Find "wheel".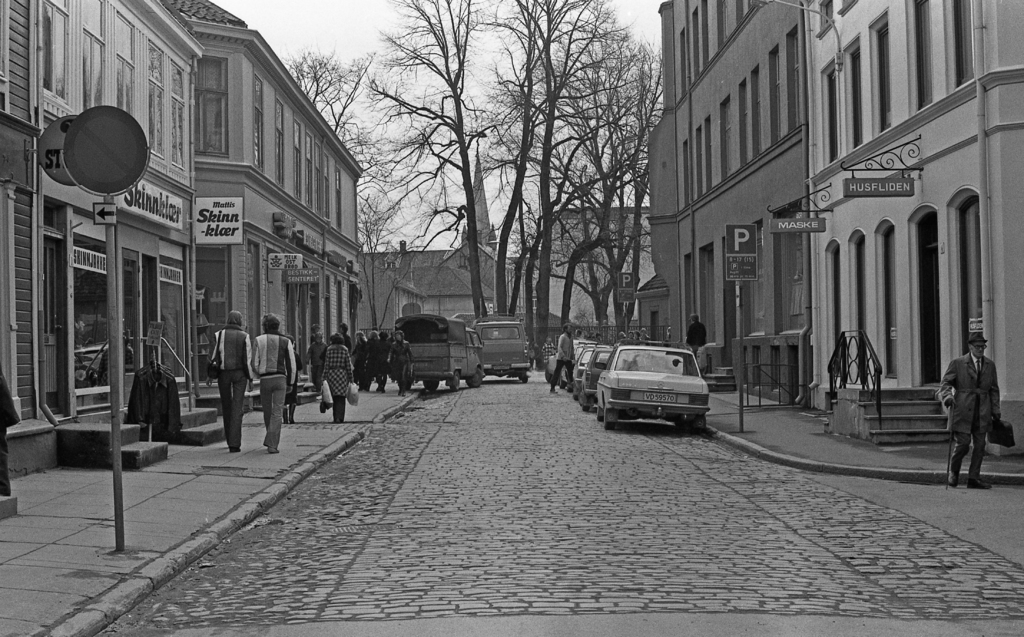
x1=579 y1=389 x2=588 y2=411.
